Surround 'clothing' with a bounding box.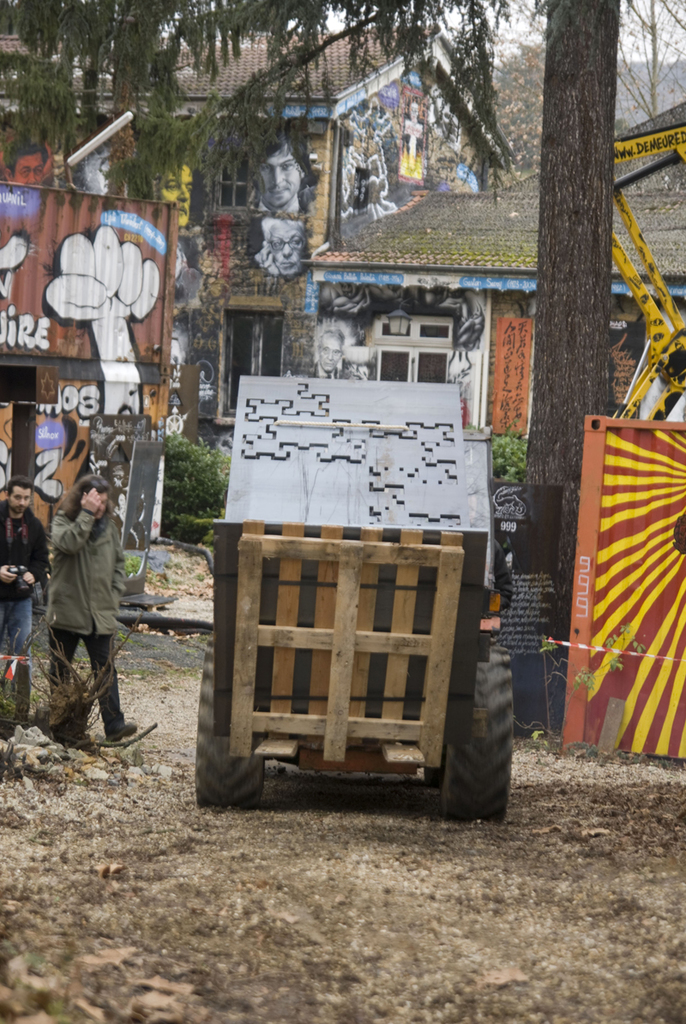
<box>42,514,127,636</box>.
